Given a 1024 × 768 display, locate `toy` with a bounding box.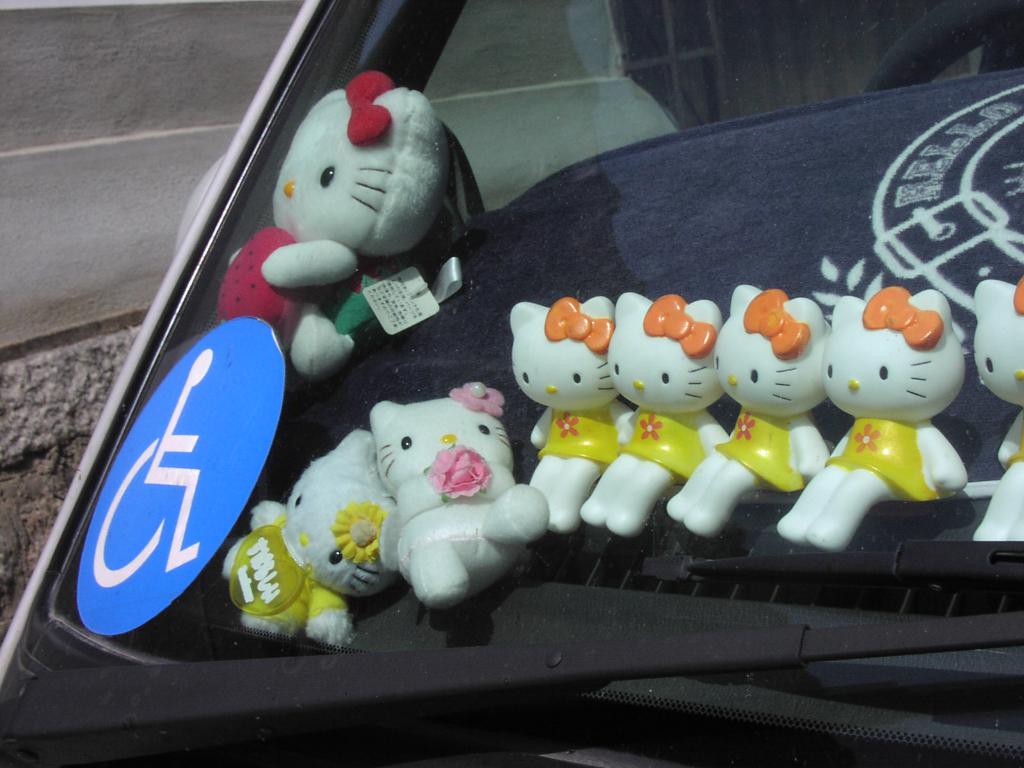
Located: (668, 283, 830, 534).
